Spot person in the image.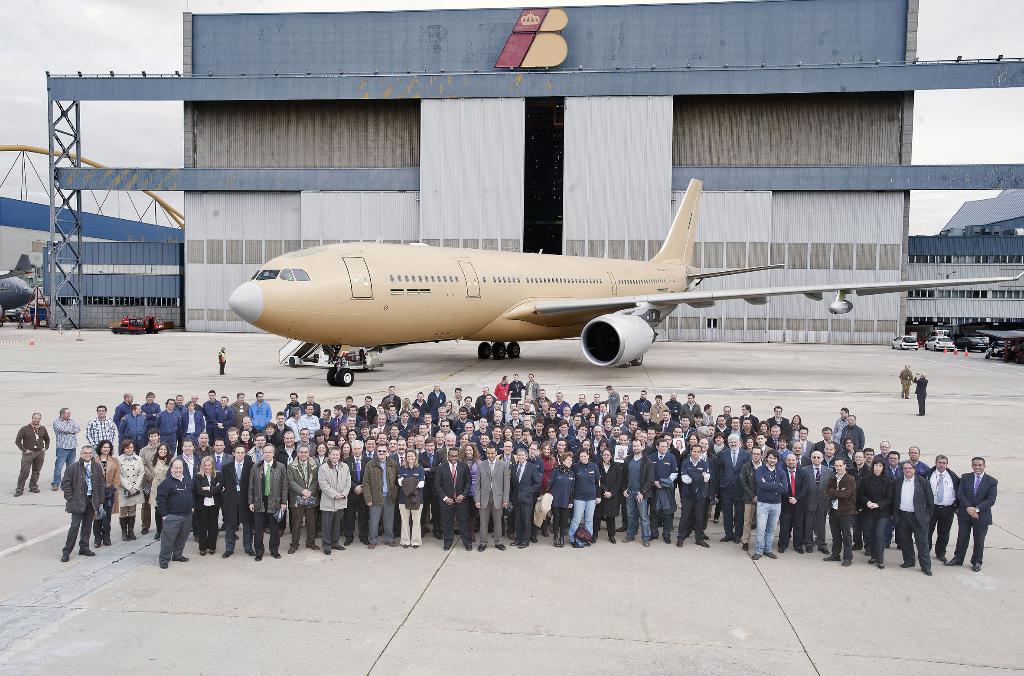
person found at (left=818, top=428, right=836, bottom=458).
